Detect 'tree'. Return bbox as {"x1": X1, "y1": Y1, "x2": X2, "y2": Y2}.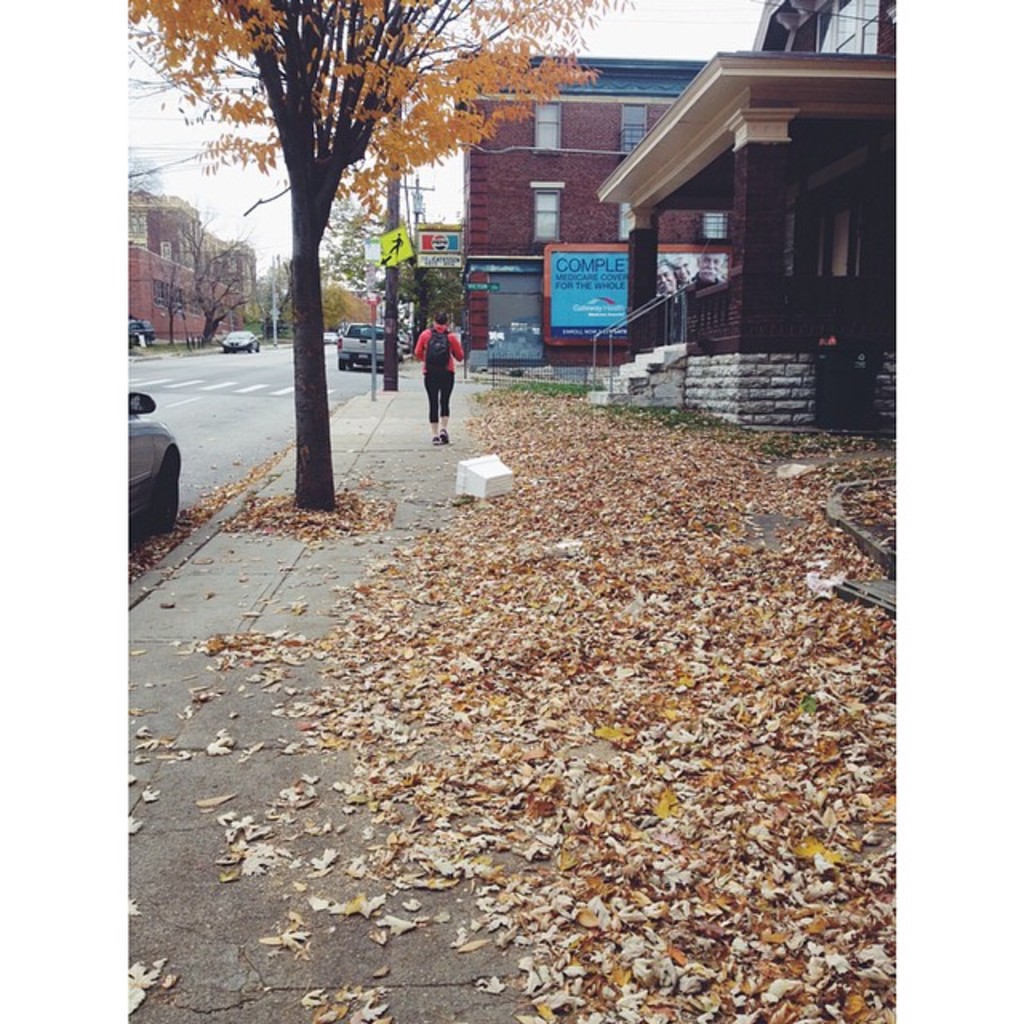
{"x1": 387, "y1": 248, "x2": 450, "y2": 330}.
